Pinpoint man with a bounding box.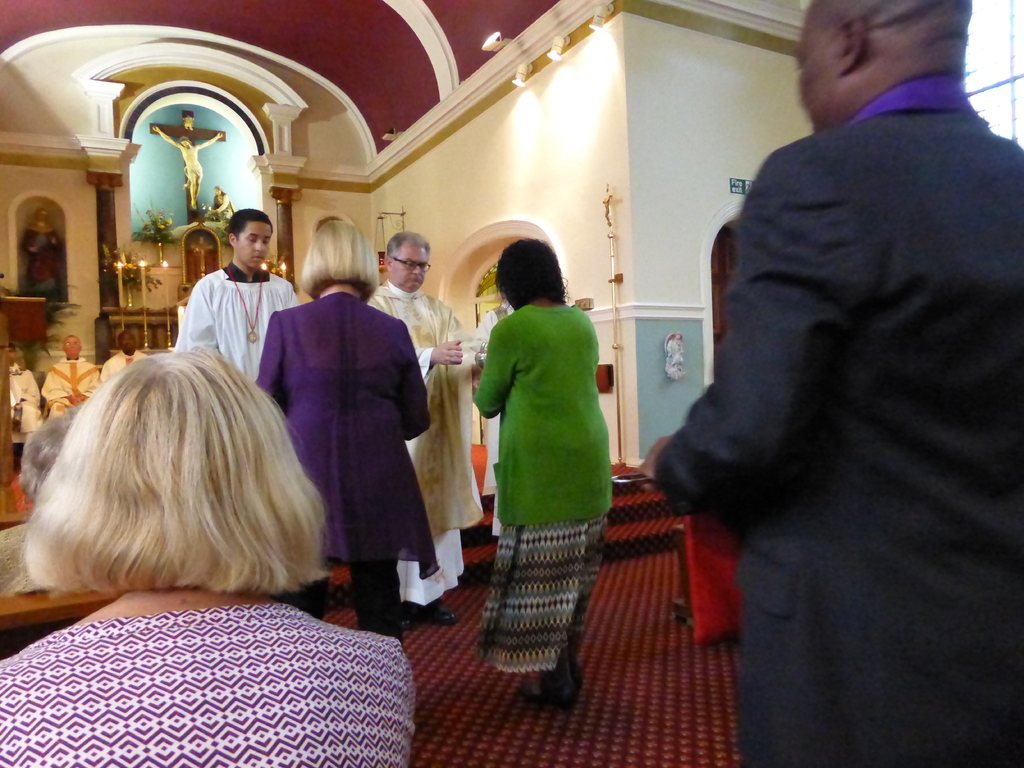
<box>660,0,1016,737</box>.
